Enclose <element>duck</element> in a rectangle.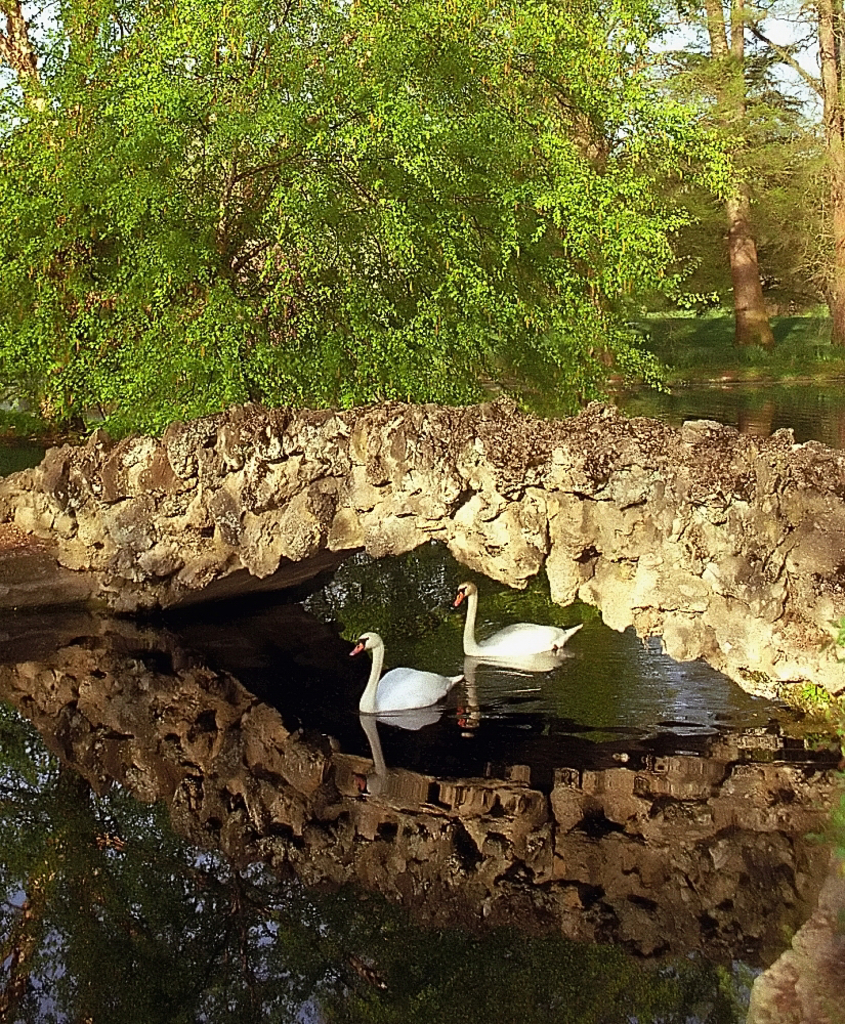
crop(345, 634, 470, 721).
